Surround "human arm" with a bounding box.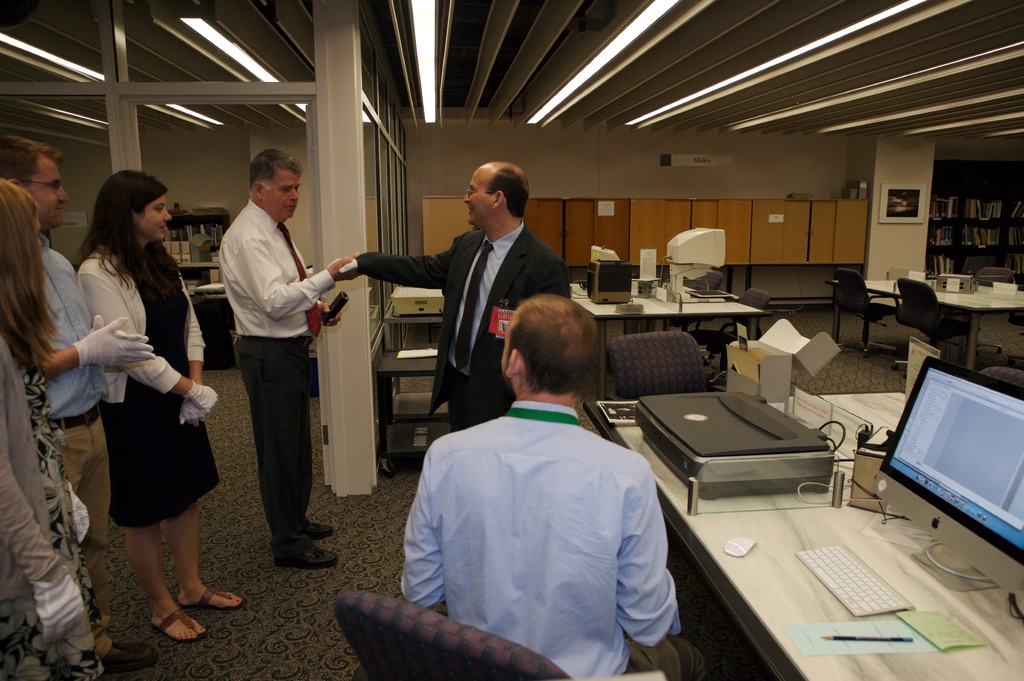
42/318/154/383.
